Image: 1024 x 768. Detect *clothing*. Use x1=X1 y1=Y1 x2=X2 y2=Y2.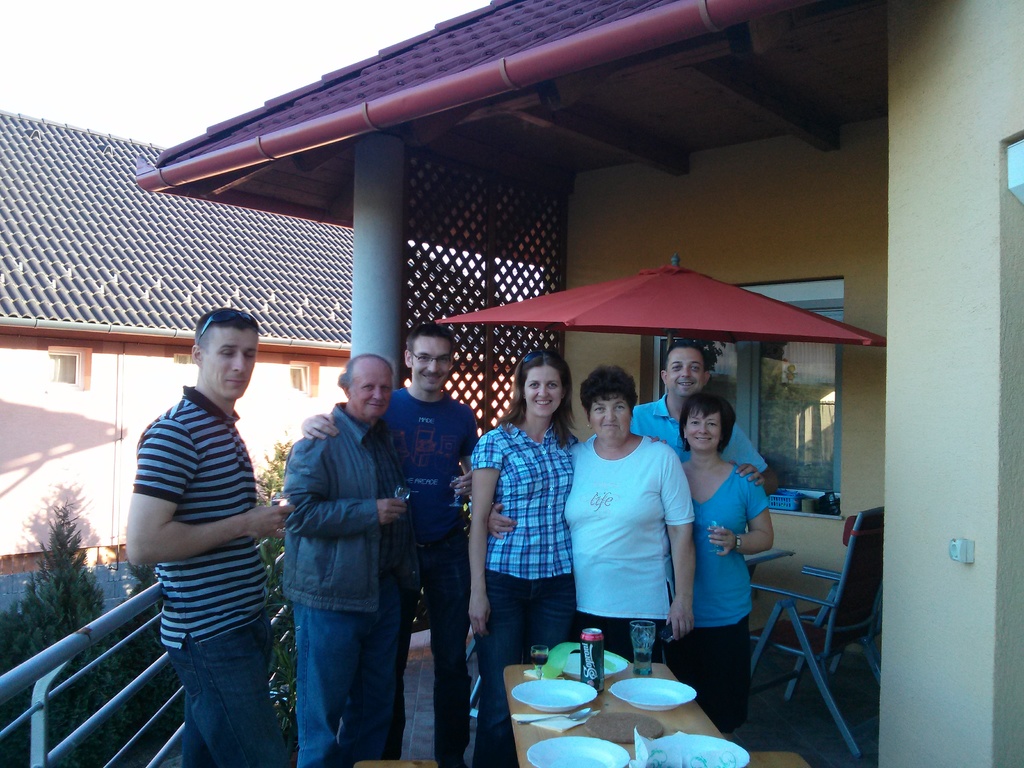
x1=471 y1=428 x2=585 y2=767.
